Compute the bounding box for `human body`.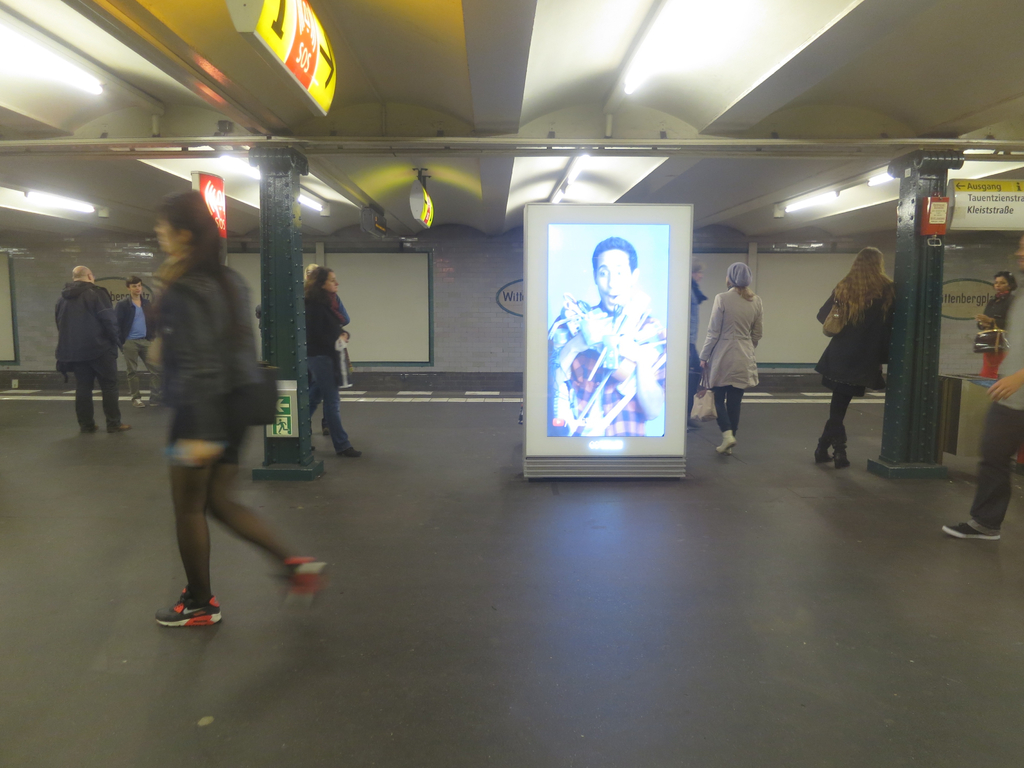
bbox(818, 233, 896, 462).
